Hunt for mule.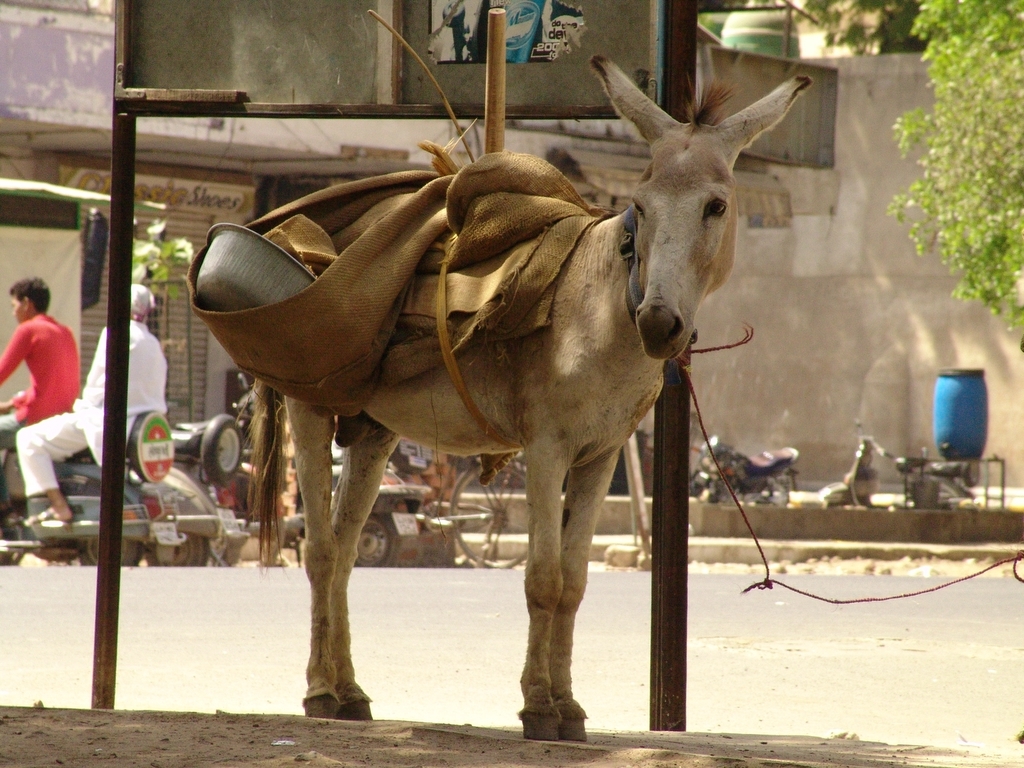
Hunted down at bbox=[162, 62, 751, 702].
